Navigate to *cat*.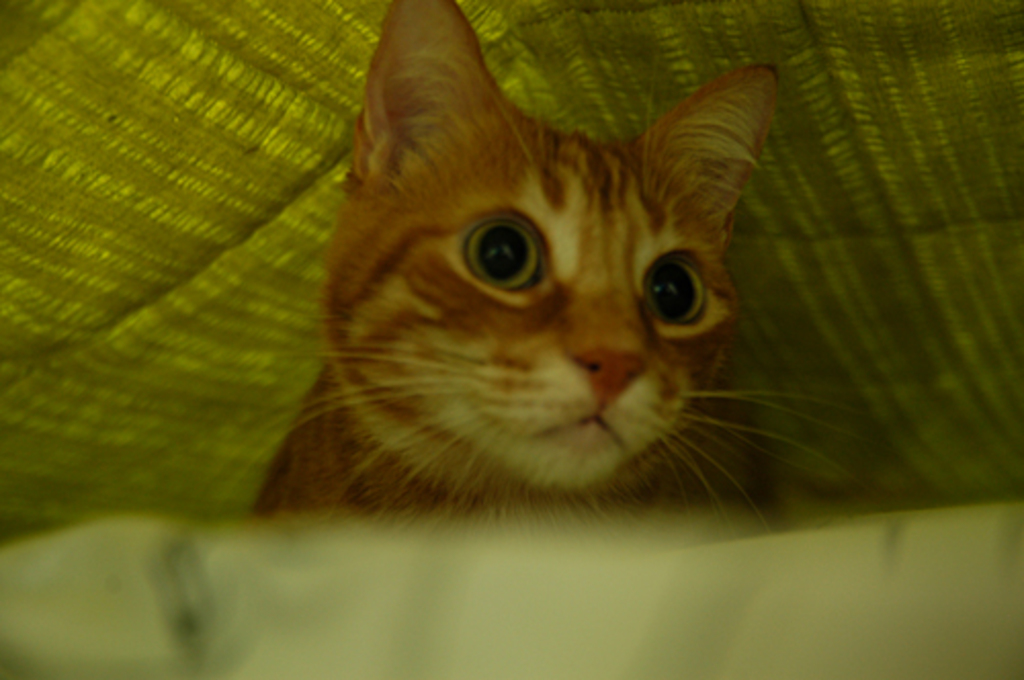
Navigation target: box(254, 0, 848, 518).
